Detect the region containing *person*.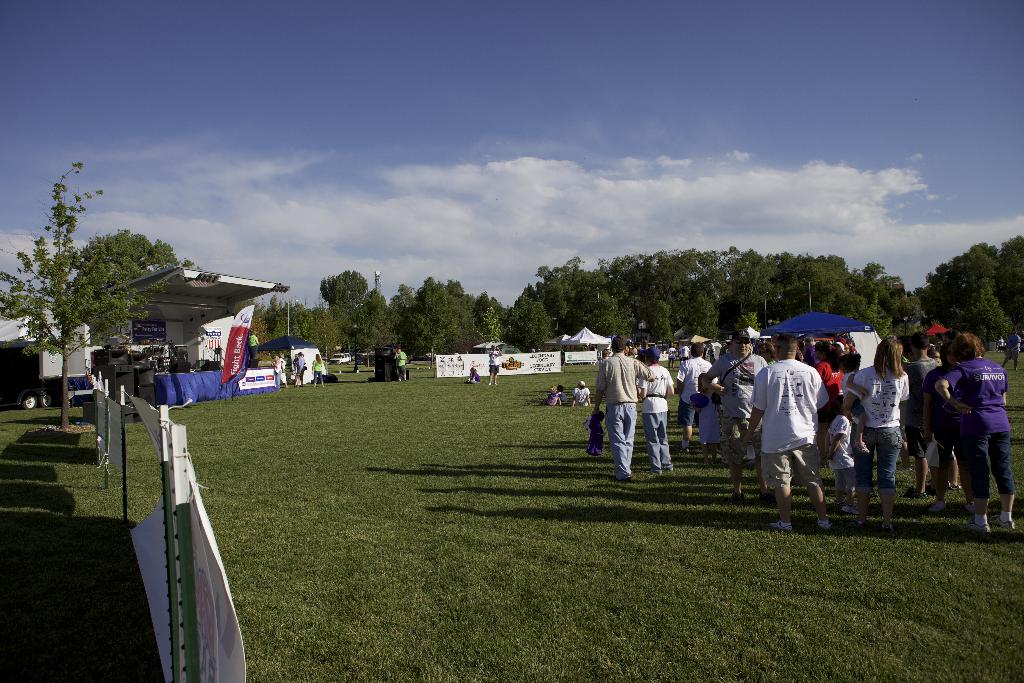
region(308, 352, 323, 387).
